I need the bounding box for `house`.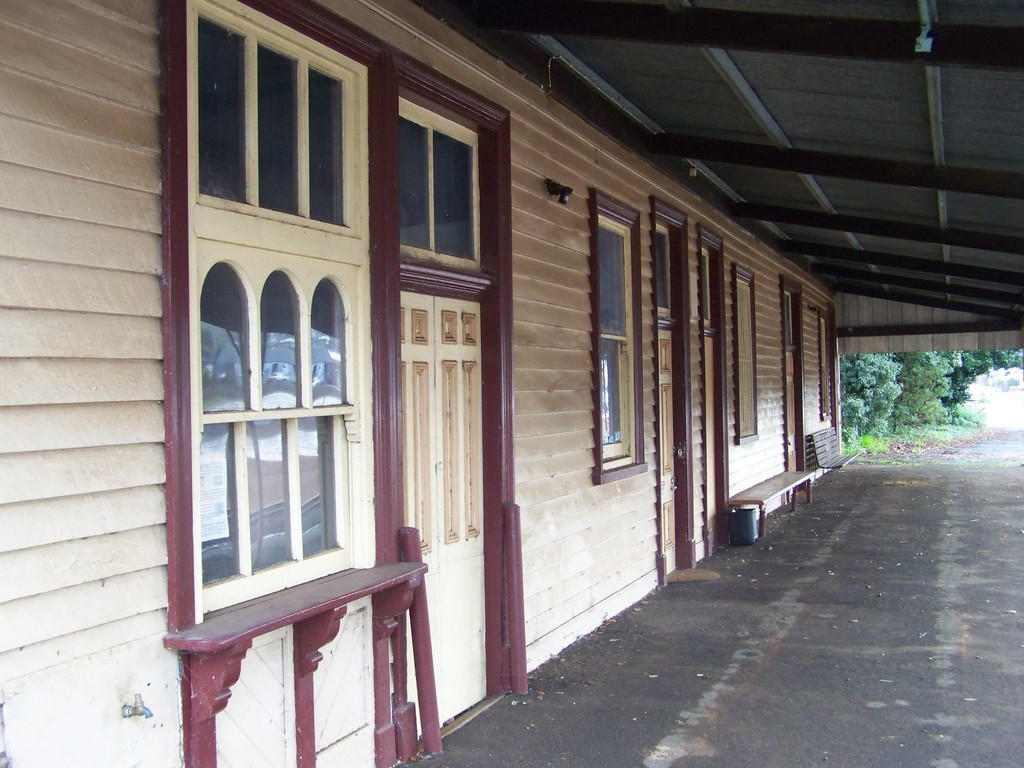
Here it is: x1=0, y1=0, x2=1023, y2=767.
